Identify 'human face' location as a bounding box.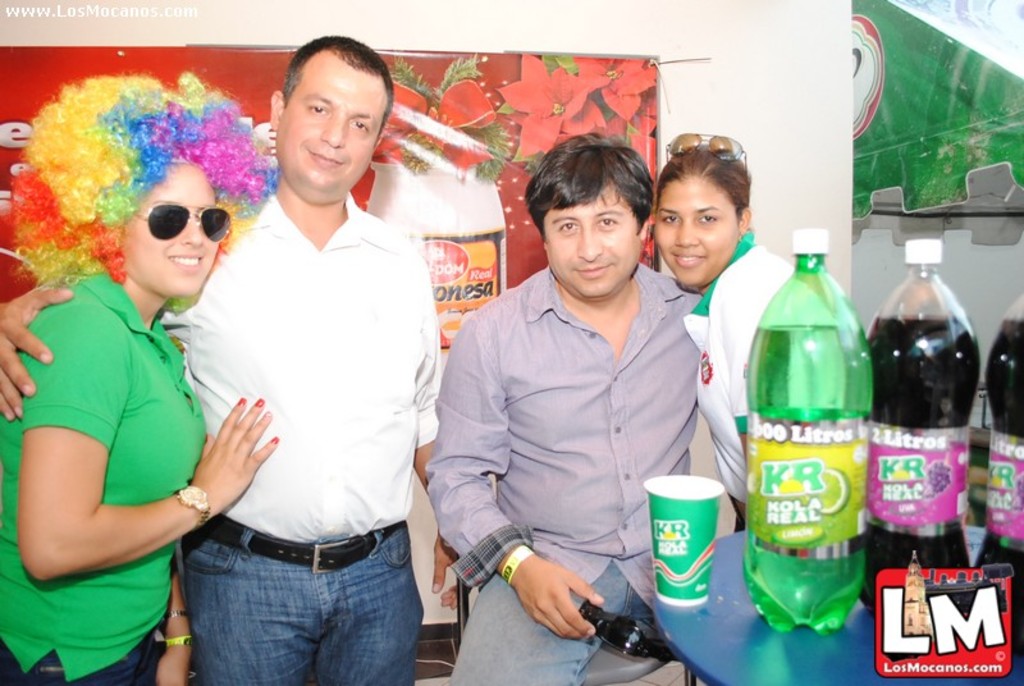
left=276, top=56, right=393, bottom=197.
